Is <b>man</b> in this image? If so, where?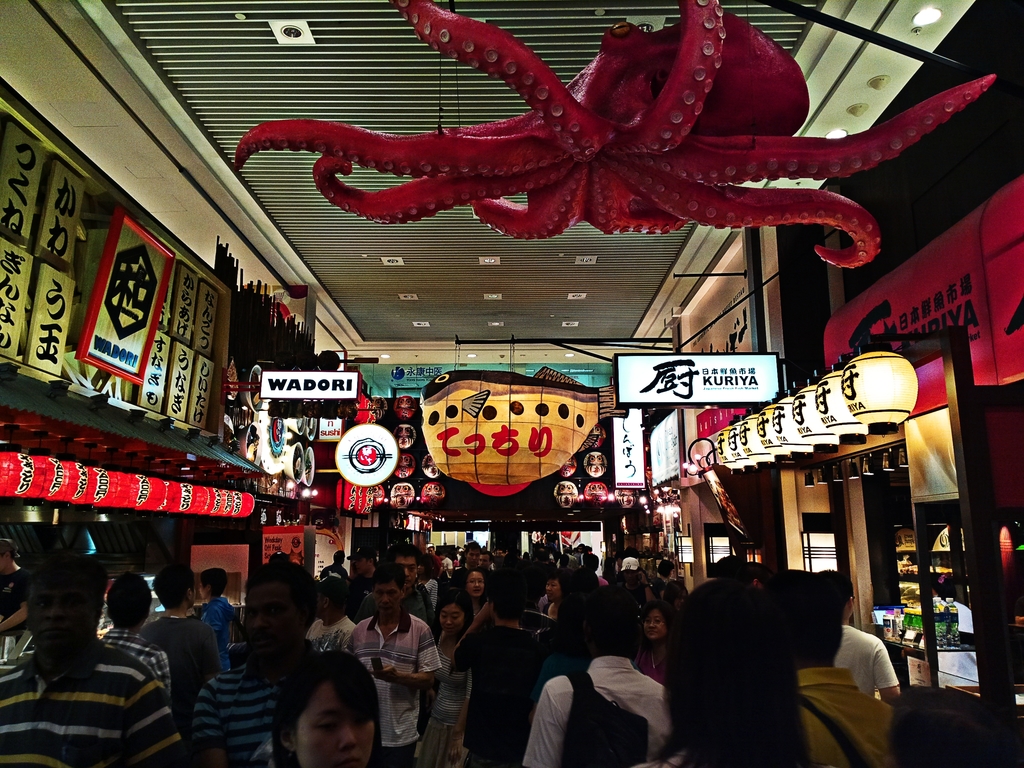
Yes, at [141, 560, 221, 733].
